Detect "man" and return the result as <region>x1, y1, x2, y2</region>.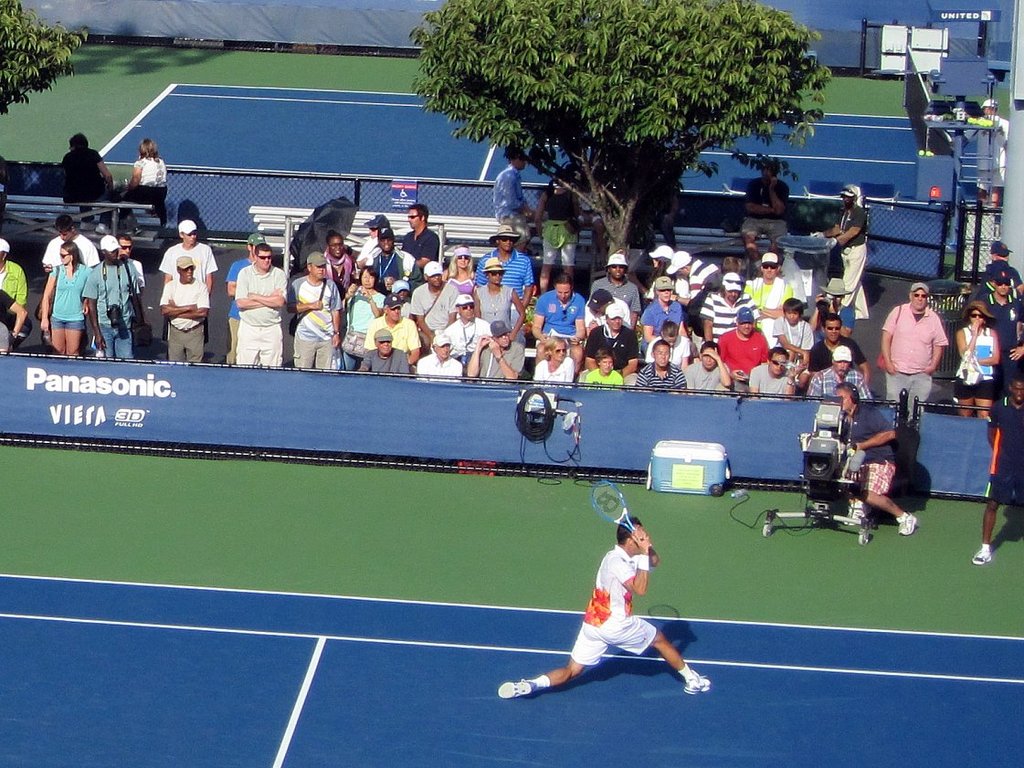
<region>159, 255, 210, 363</region>.
